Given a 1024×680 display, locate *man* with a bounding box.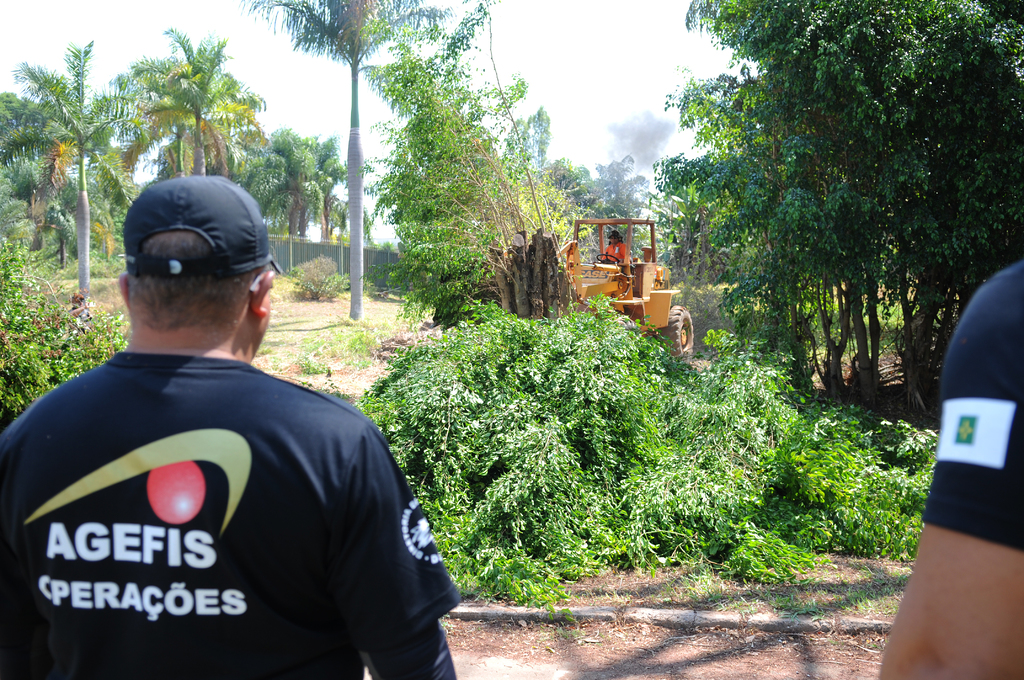
Located: box(0, 168, 465, 679).
